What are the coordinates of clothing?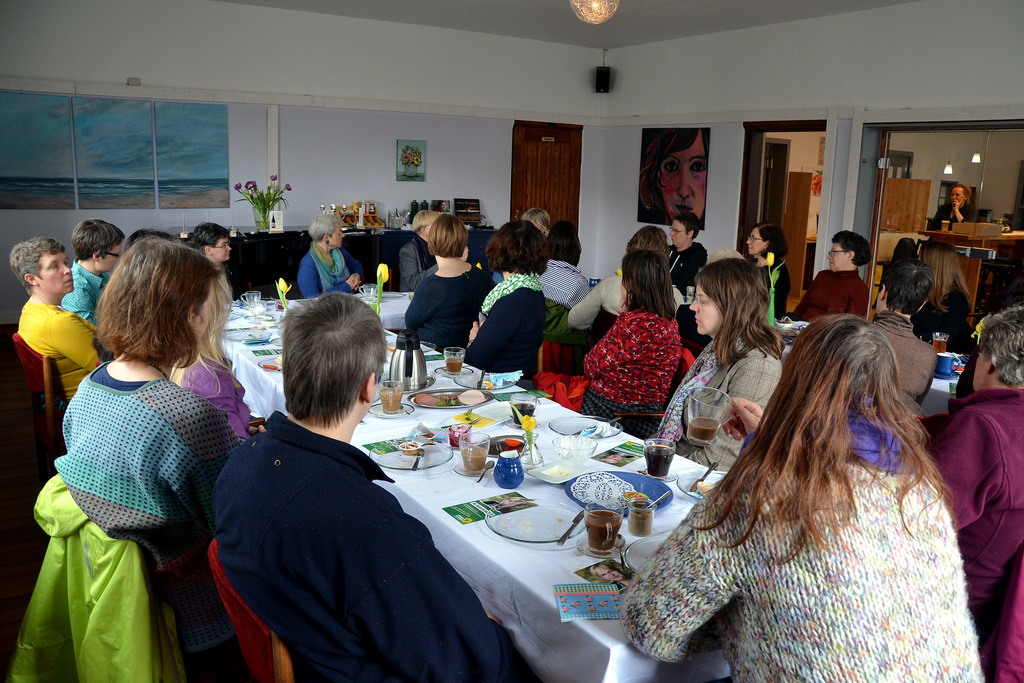
locate(649, 326, 776, 475).
